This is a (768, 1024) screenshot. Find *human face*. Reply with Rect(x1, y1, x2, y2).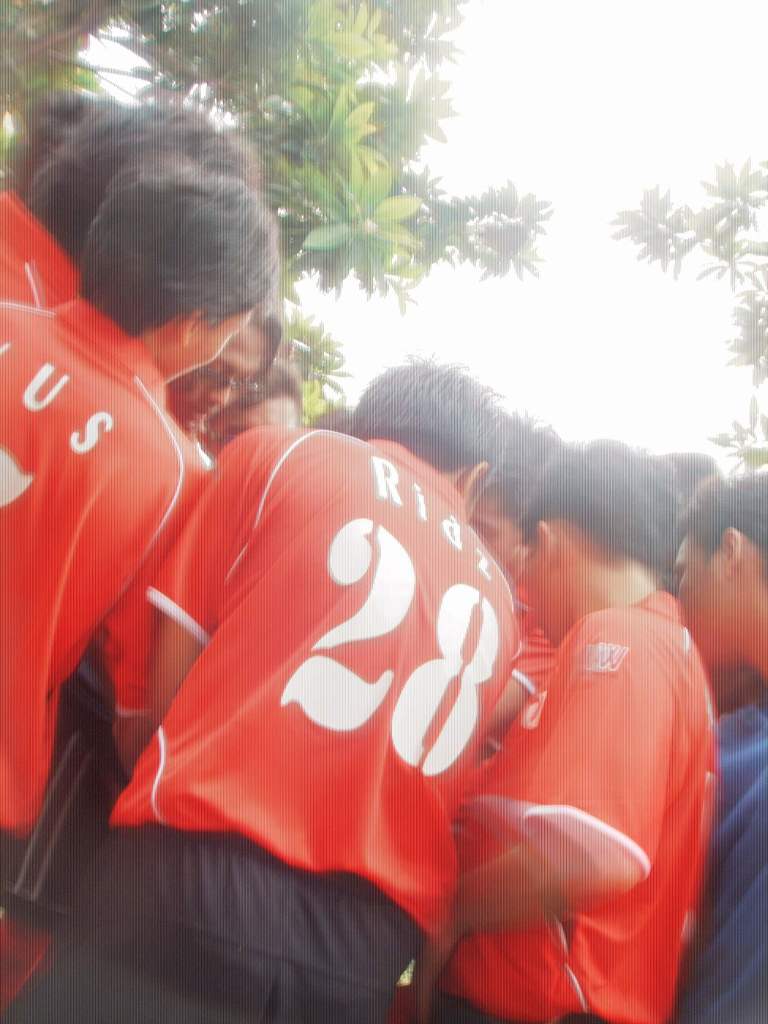
Rect(671, 525, 728, 672).
